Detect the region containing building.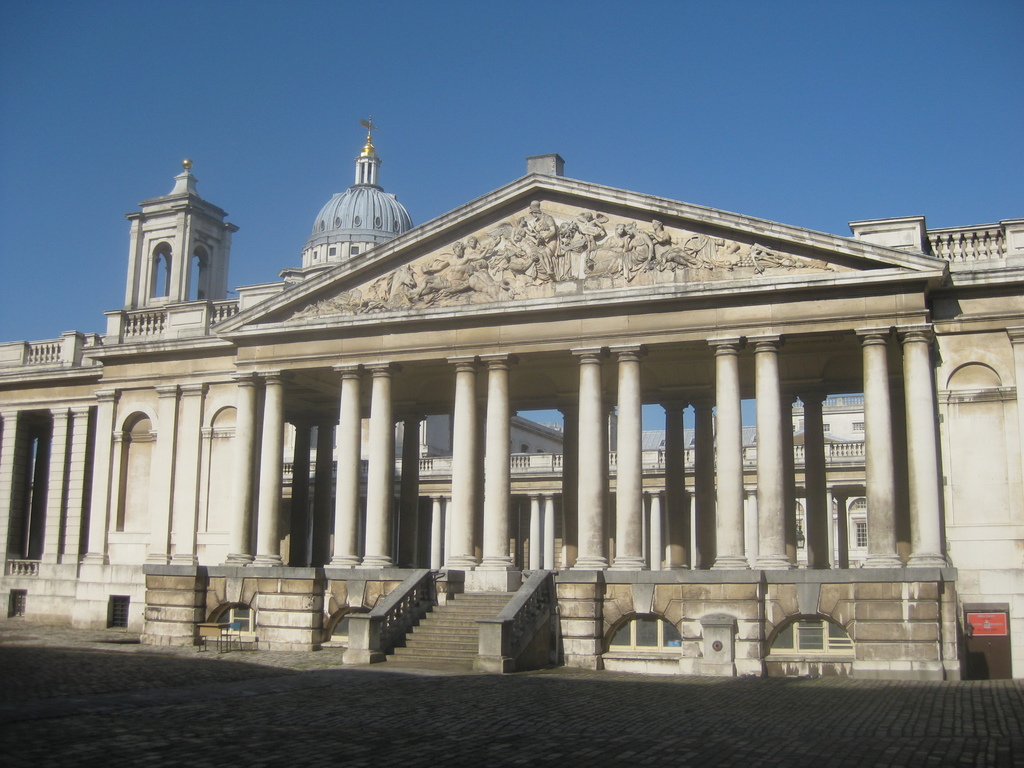
[left=0, top=118, right=1023, bottom=685].
